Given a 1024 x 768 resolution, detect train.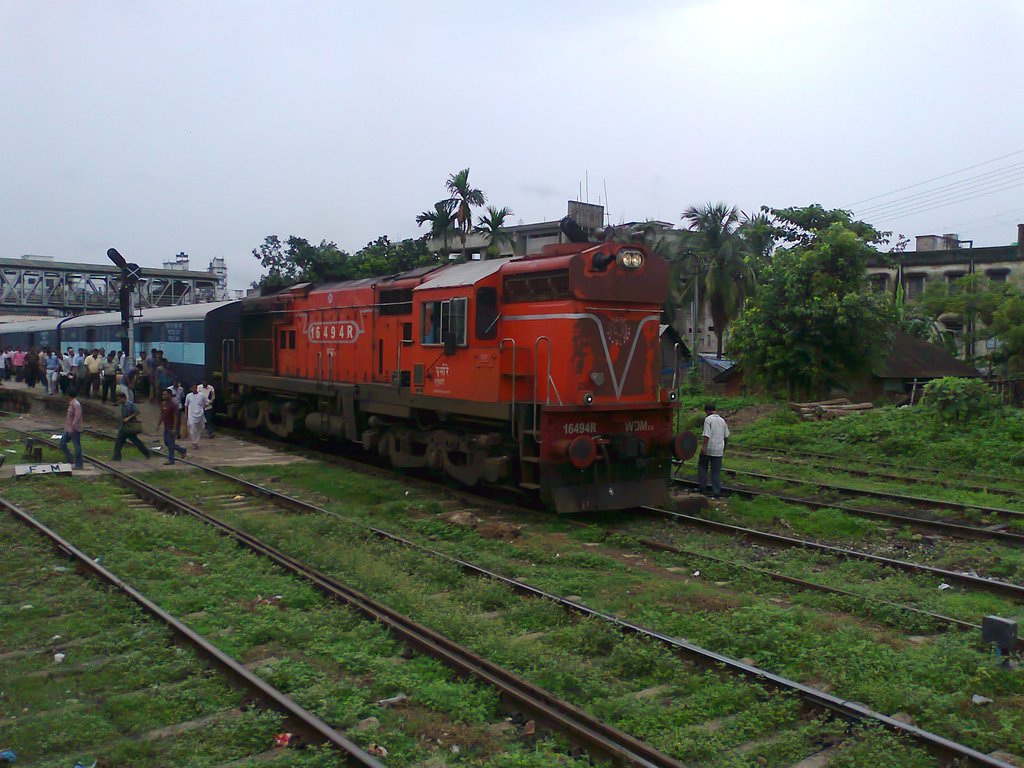
Rect(0, 226, 697, 518).
